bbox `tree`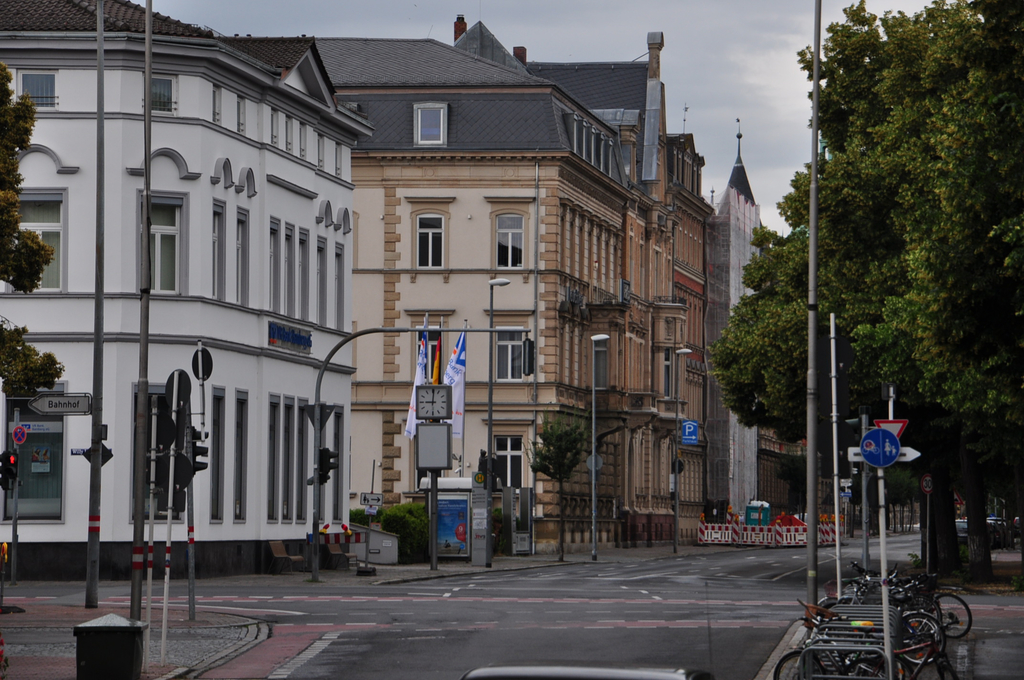
left=0, top=57, right=54, bottom=298
